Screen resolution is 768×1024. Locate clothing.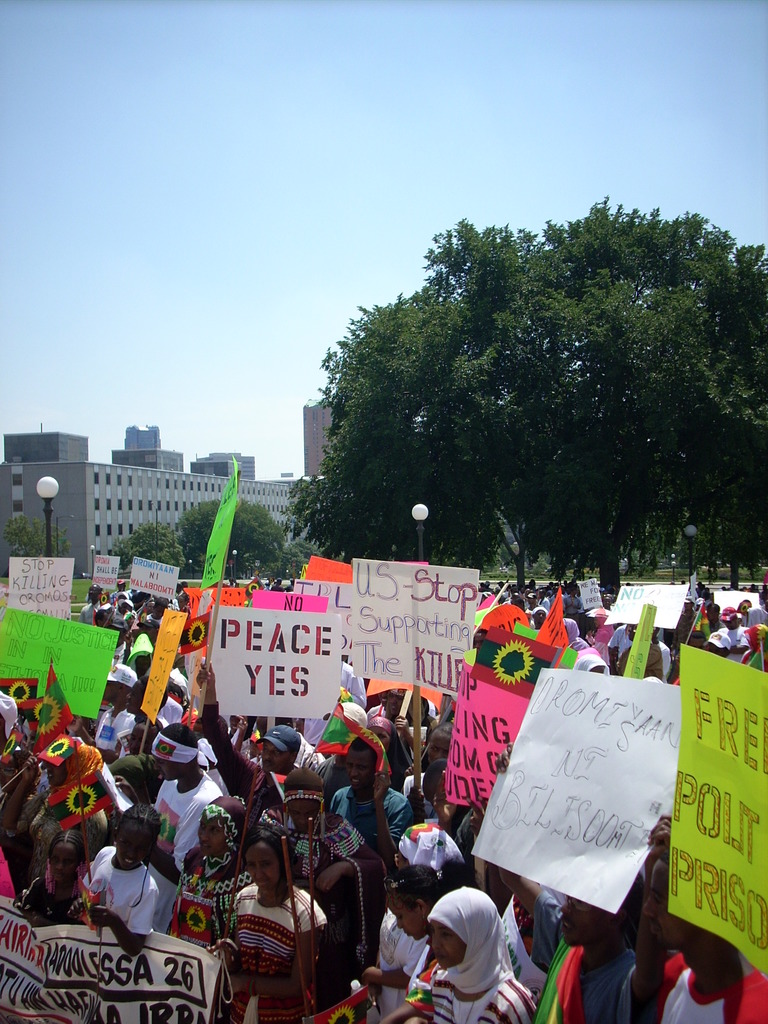
(left=255, top=720, right=298, bottom=753).
